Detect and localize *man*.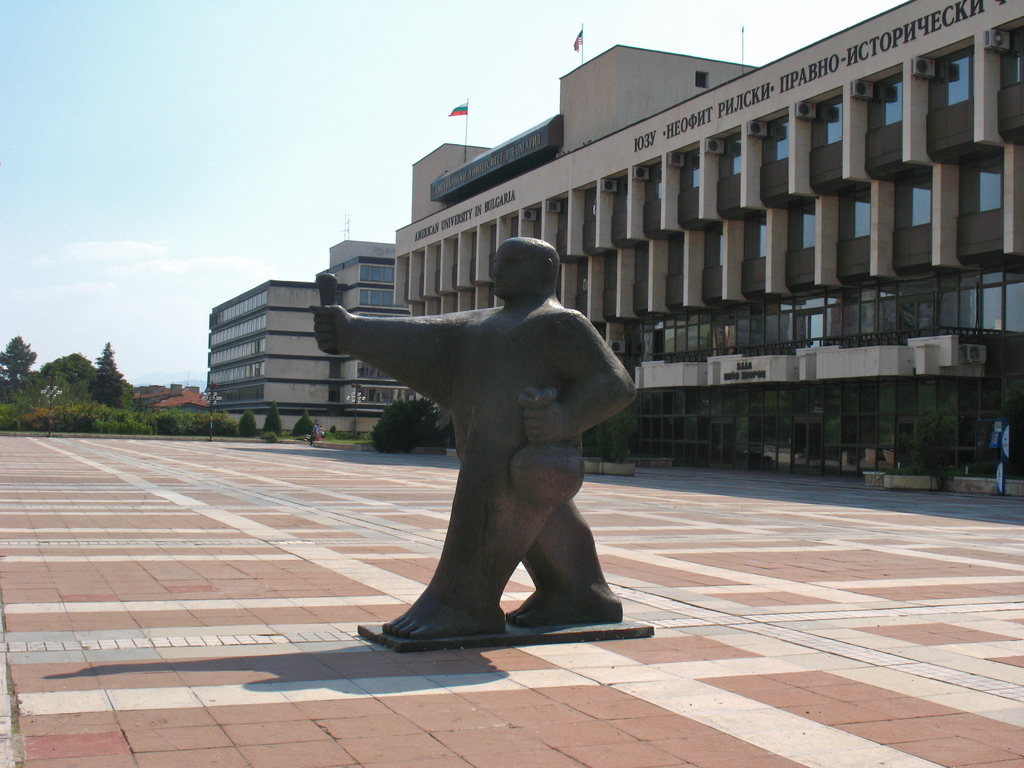
Localized at pyautogui.locateOnScreen(305, 233, 643, 644).
